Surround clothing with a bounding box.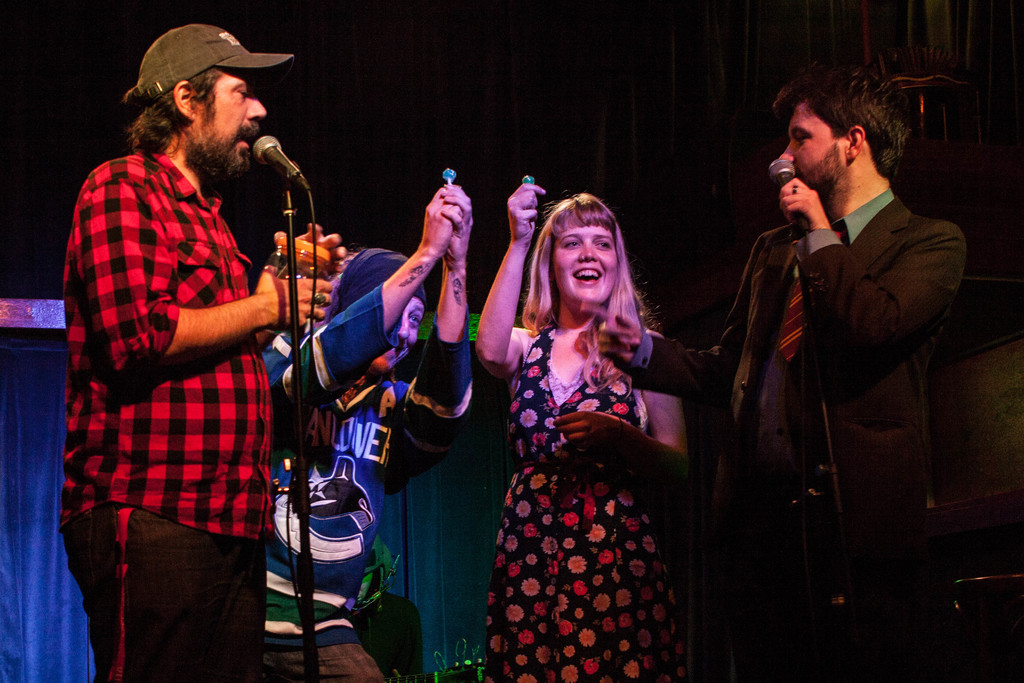
rect(72, 62, 287, 646).
